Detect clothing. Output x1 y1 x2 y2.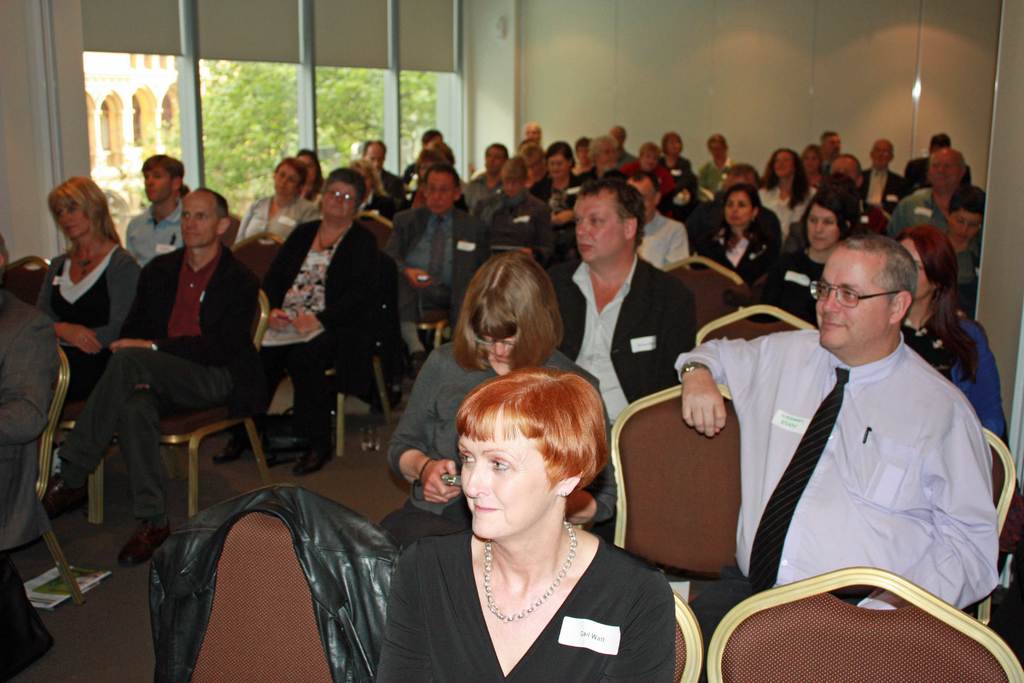
365 159 409 222.
